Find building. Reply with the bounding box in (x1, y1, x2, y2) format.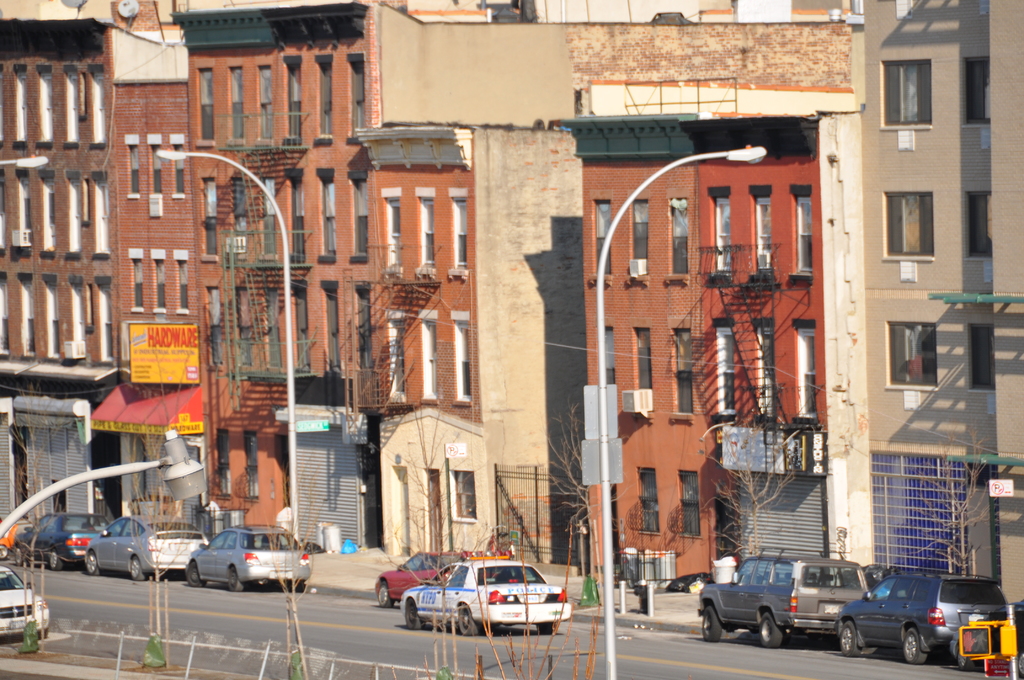
(173, 17, 851, 530).
